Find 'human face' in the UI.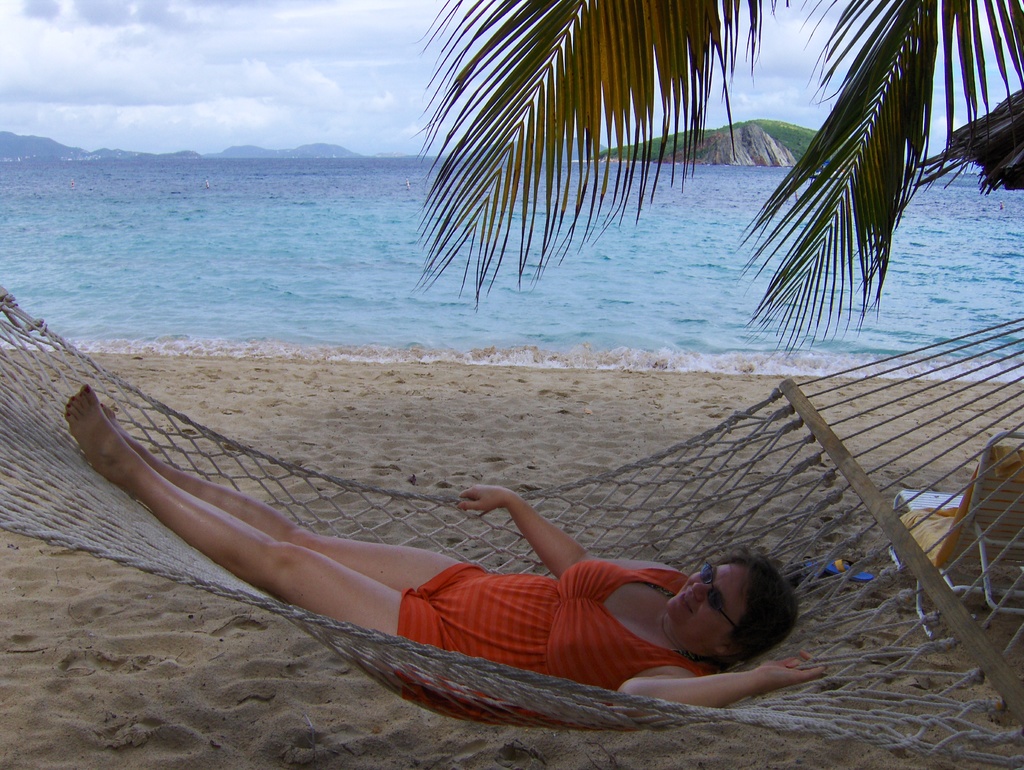
UI element at rect(657, 561, 751, 649).
